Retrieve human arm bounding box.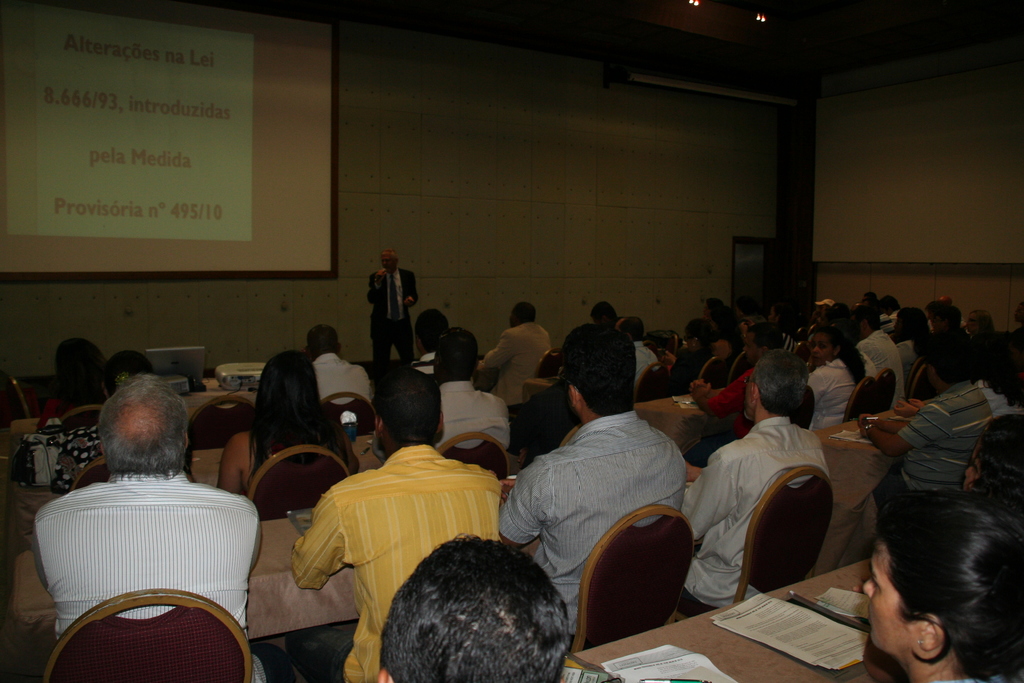
Bounding box: 360:265:391:310.
